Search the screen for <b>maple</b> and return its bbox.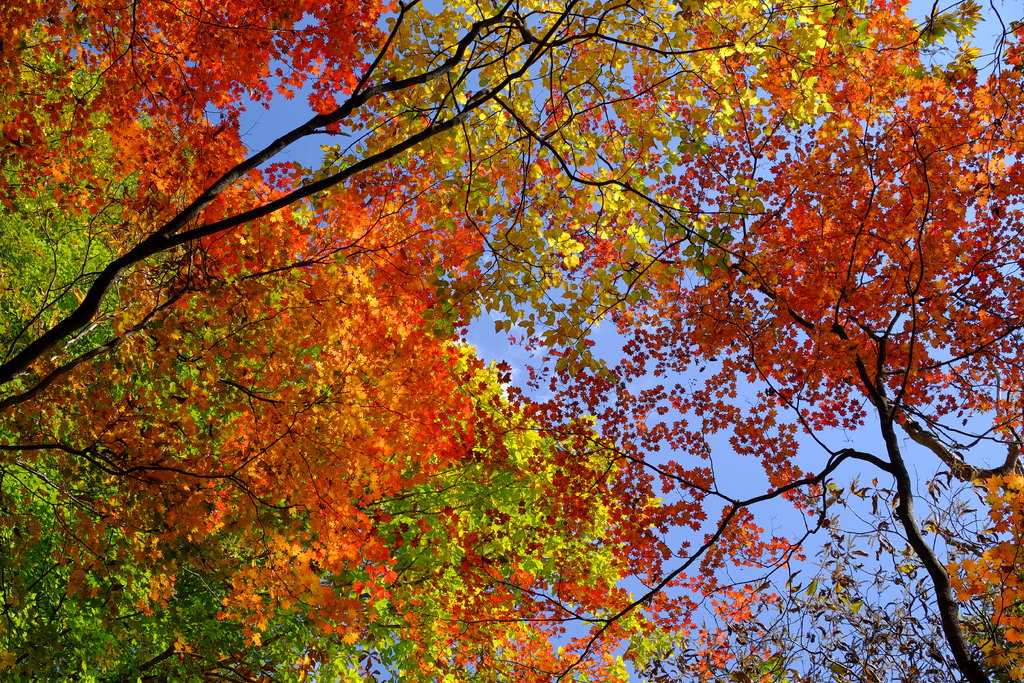
Found: left=542, top=418, right=753, bottom=682.
